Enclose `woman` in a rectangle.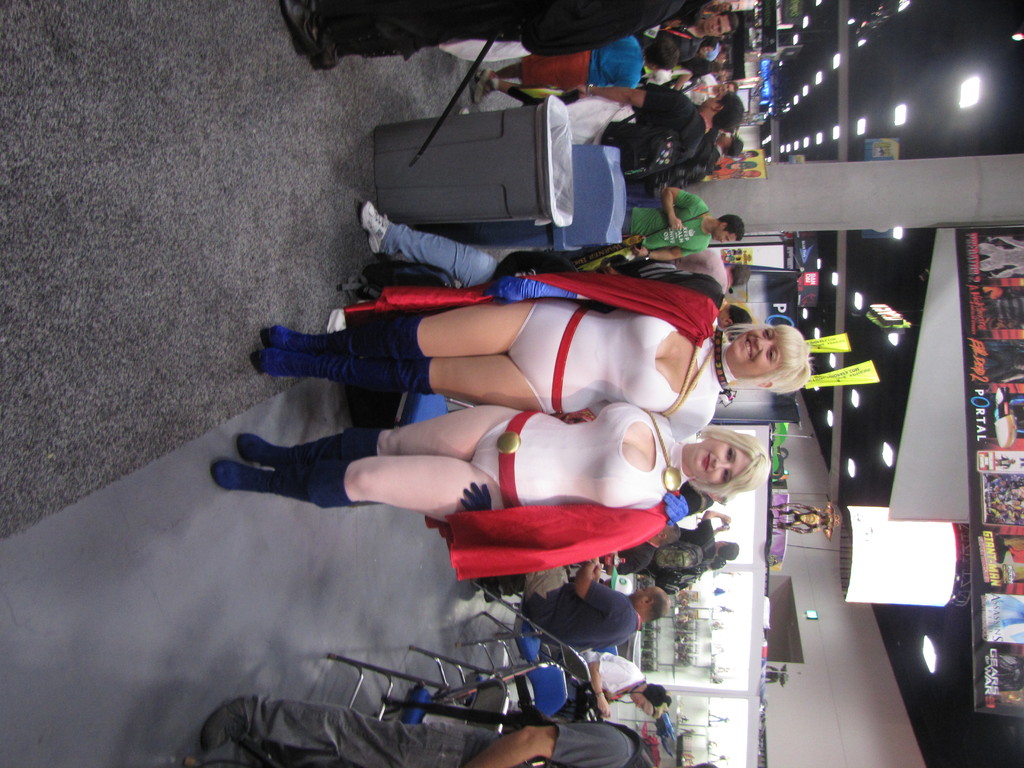
{"x1": 252, "y1": 296, "x2": 807, "y2": 408}.
